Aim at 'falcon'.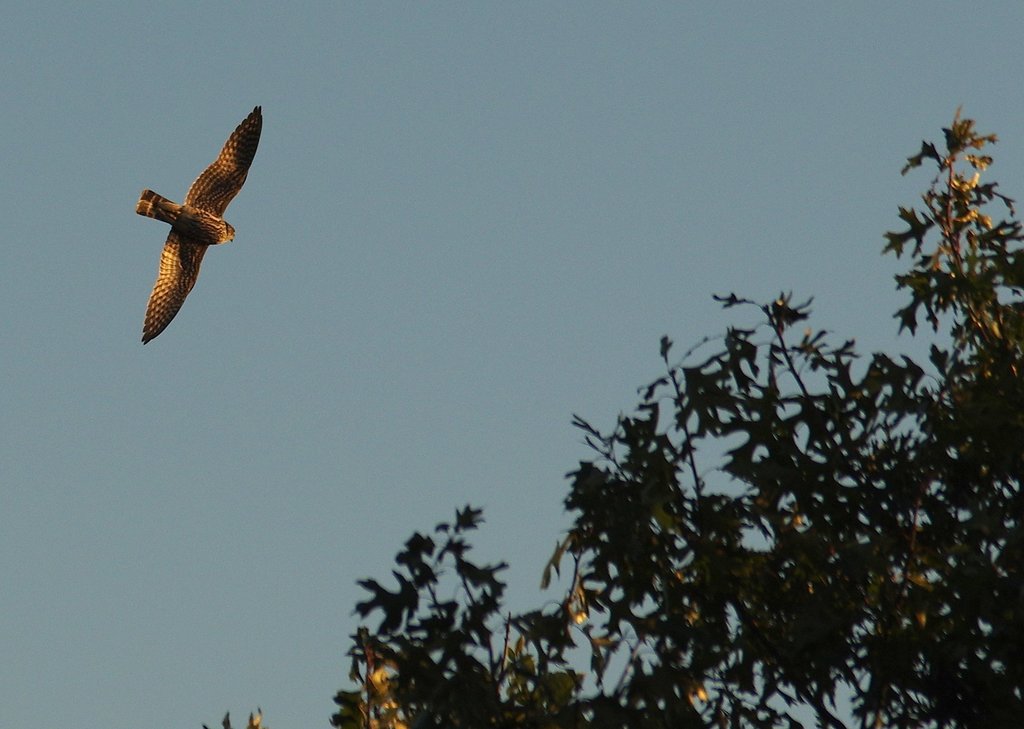
Aimed at [138,106,260,345].
